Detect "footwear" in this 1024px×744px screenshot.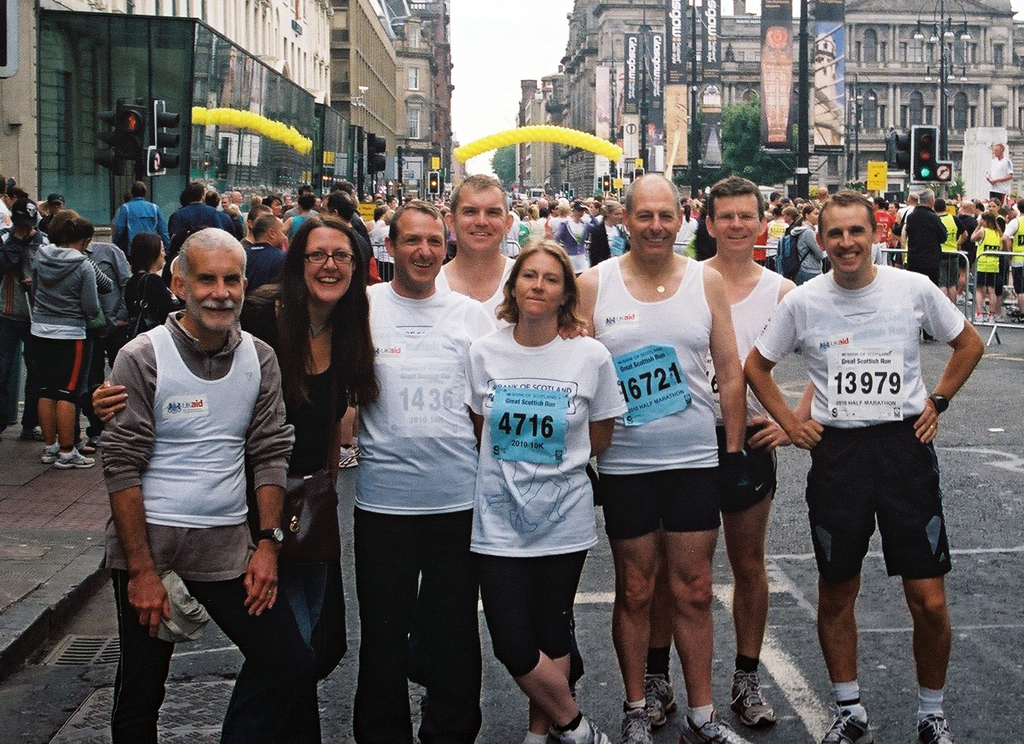
Detection: crop(84, 431, 98, 450).
